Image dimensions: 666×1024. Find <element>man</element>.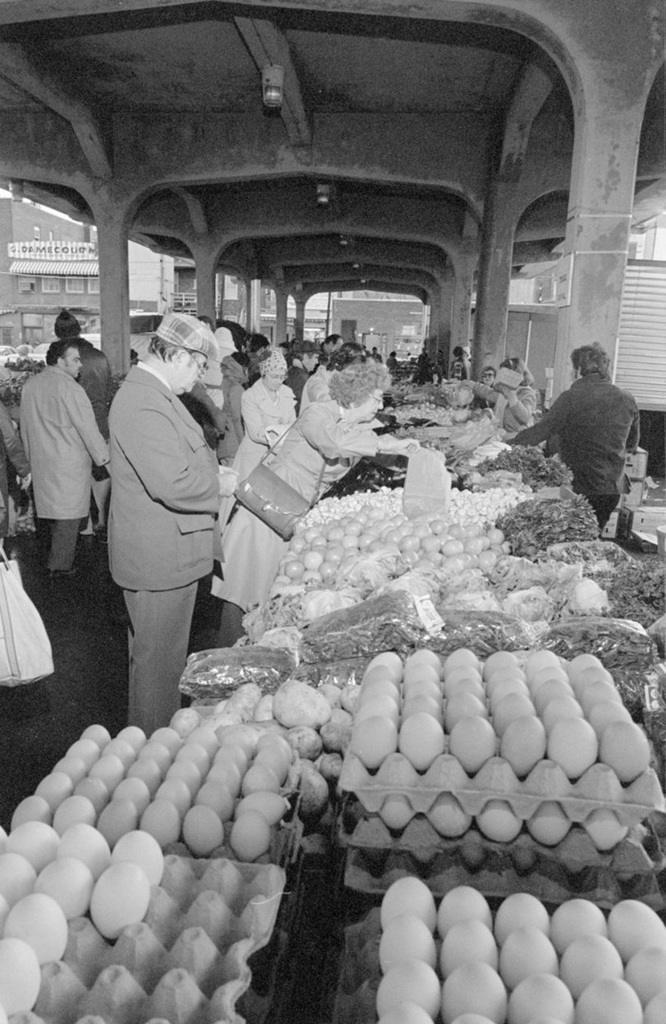
[19, 338, 109, 577].
